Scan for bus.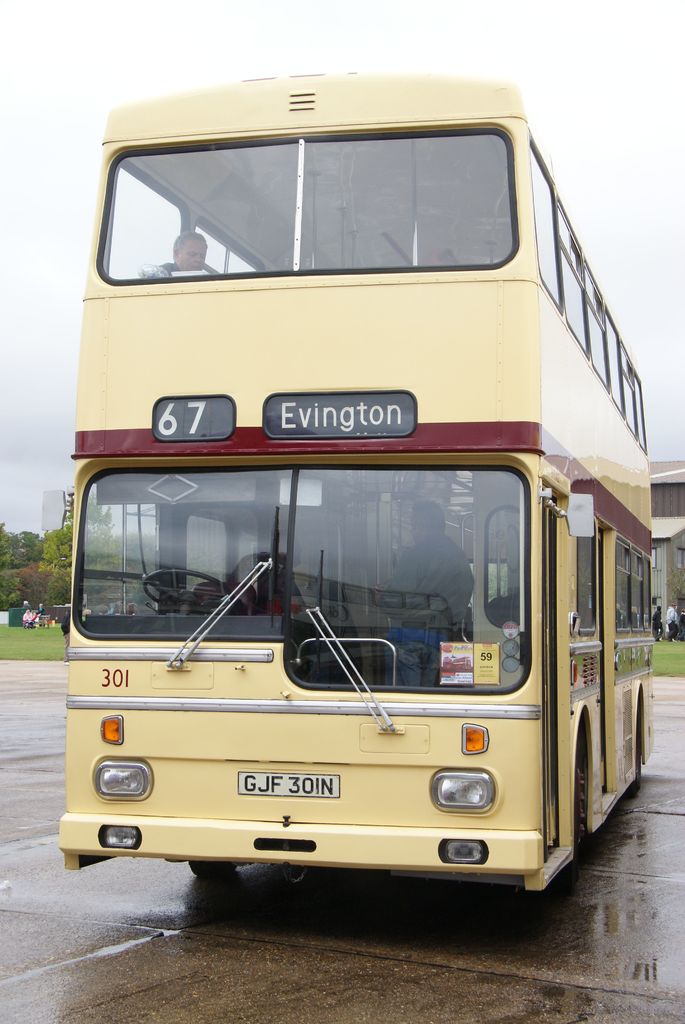
Scan result: region(59, 74, 653, 896).
